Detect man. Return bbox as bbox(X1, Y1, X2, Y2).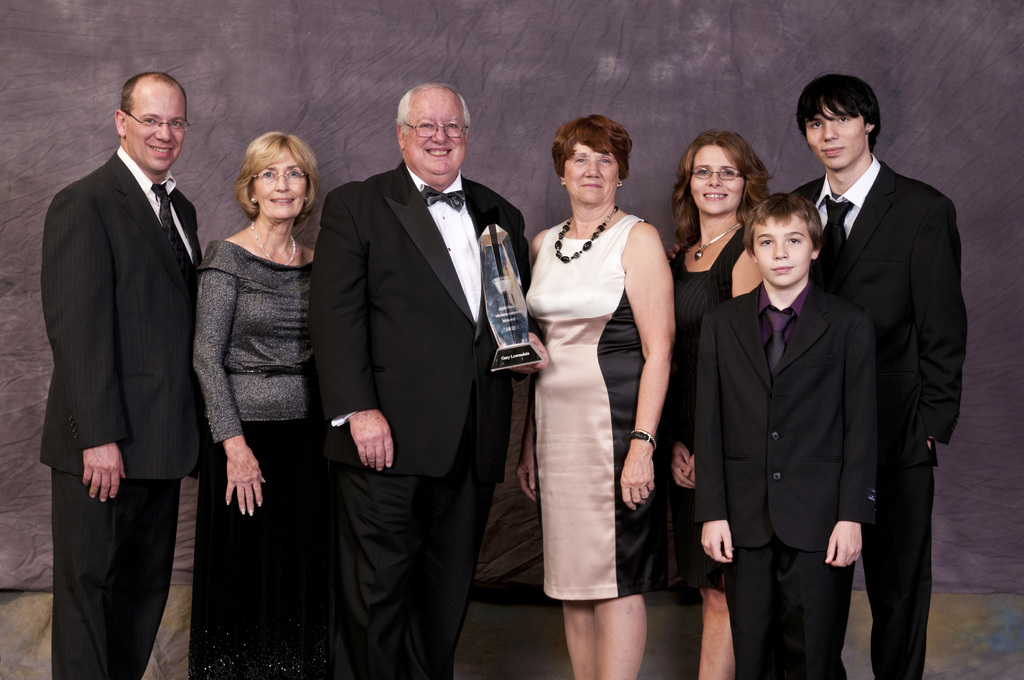
bbox(308, 80, 550, 679).
